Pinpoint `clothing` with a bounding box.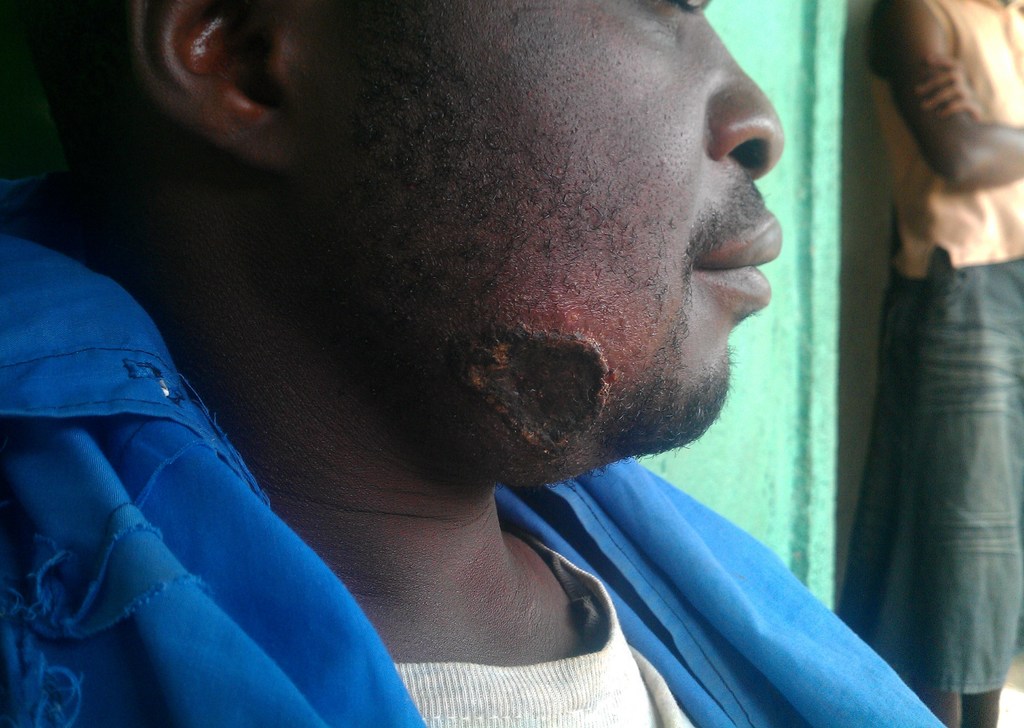
region(836, 0, 1023, 697).
